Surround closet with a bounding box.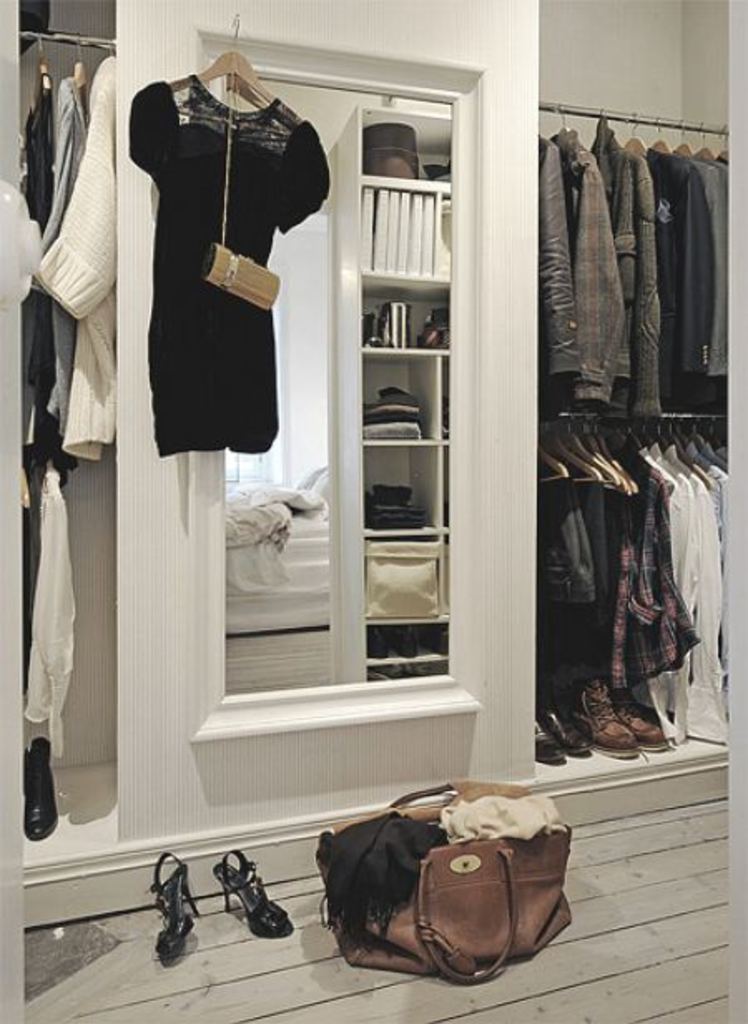
bbox=[125, 65, 337, 470].
